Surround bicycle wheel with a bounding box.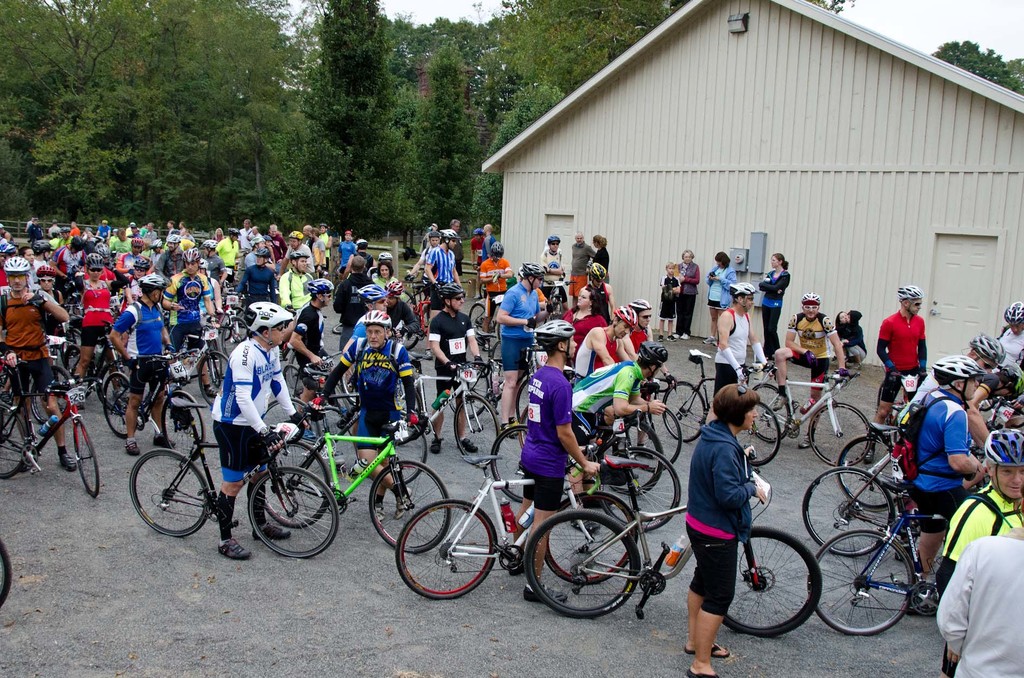
BBox(398, 391, 419, 445).
